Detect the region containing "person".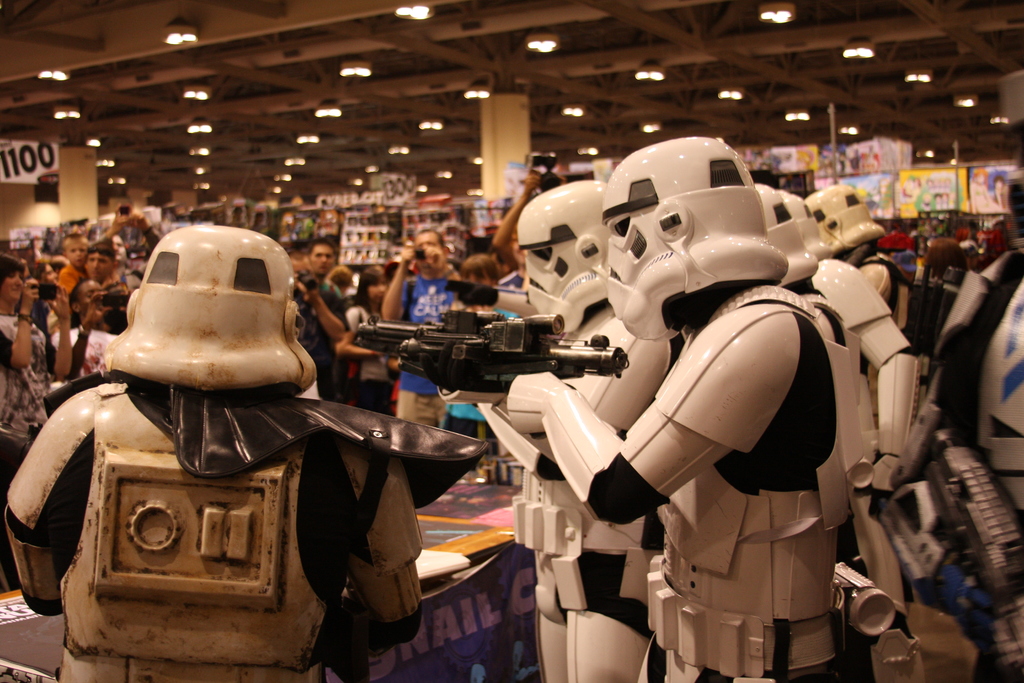
[x1=75, y1=243, x2=141, y2=372].
